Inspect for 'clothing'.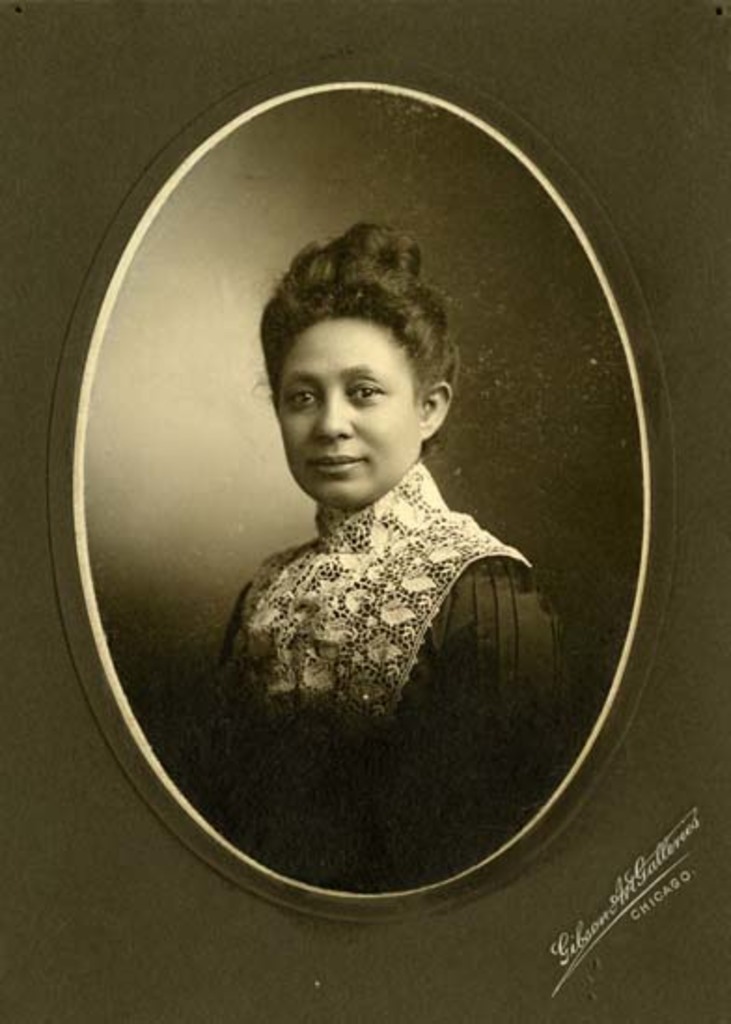
Inspection: (196, 422, 572, 789).
